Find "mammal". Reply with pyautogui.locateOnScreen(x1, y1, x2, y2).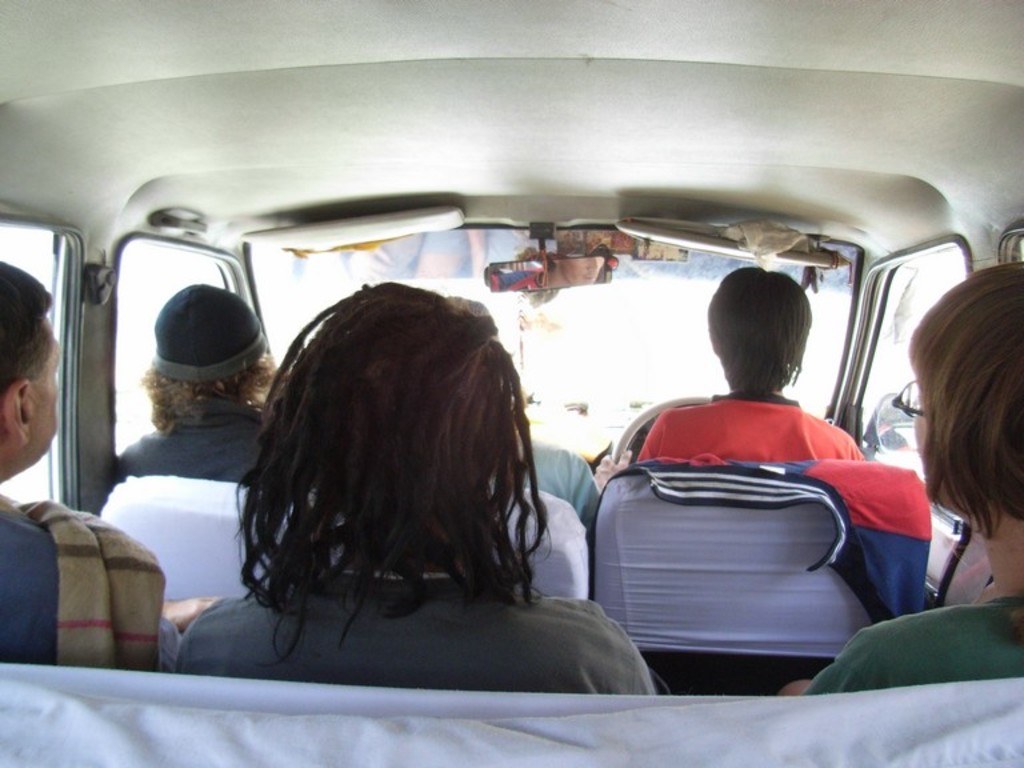
pyautogui.locateOnScreen(115, 284, 279, 493).
